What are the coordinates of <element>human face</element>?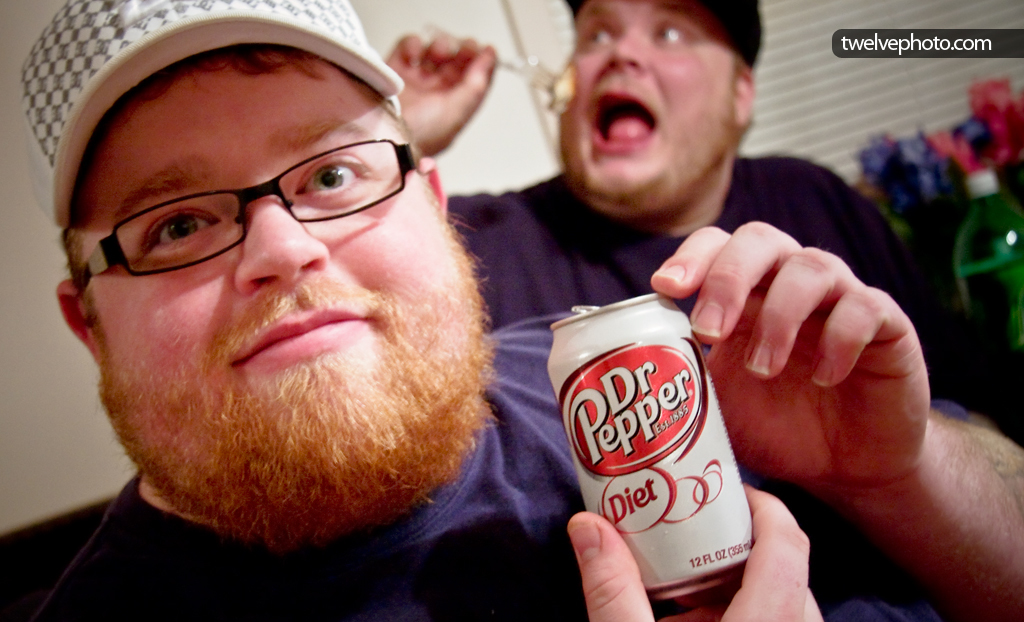
BBox(562, 0, 741, 206).
